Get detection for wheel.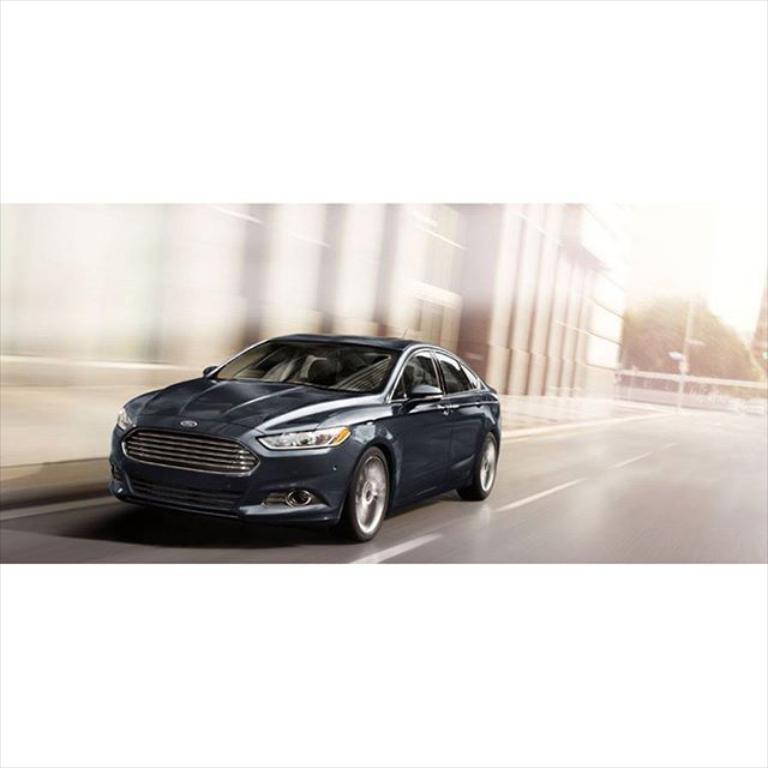
Detection: Rect(456, 434, 498, 500).
